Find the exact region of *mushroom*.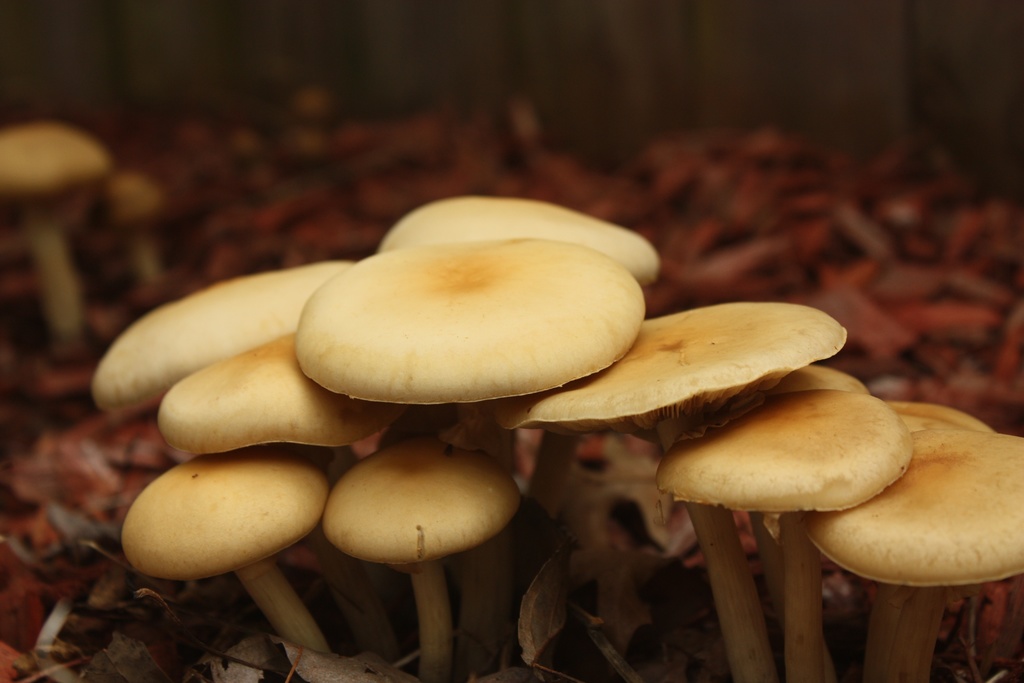
Exact region: region(98, 170, 165, 287).
